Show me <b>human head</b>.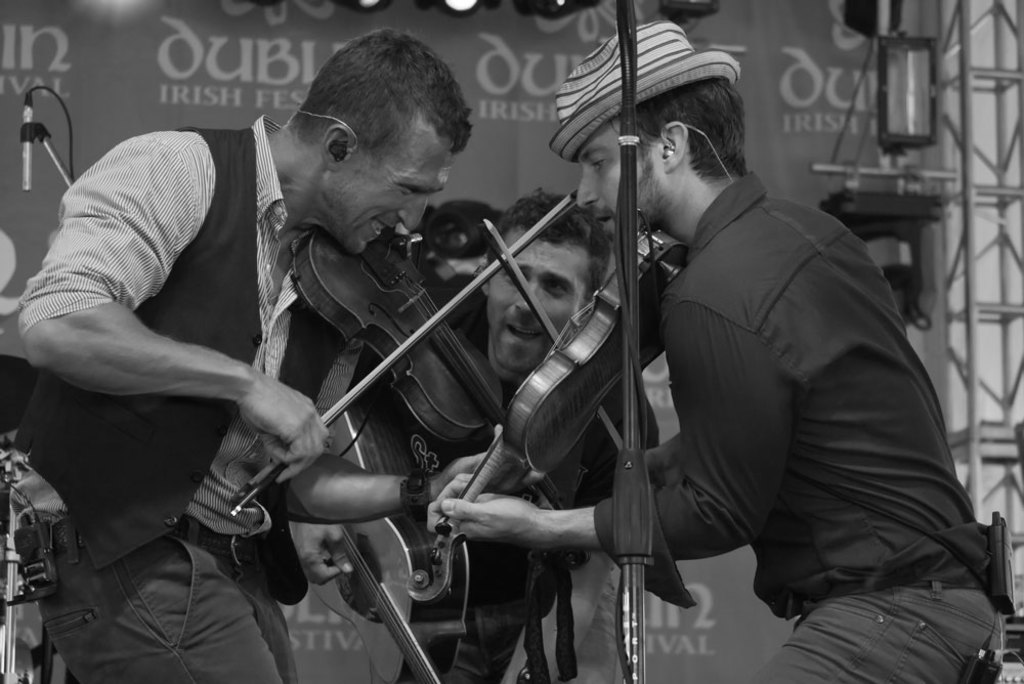
<b>human head</b> is here: (547,26,765,234).
